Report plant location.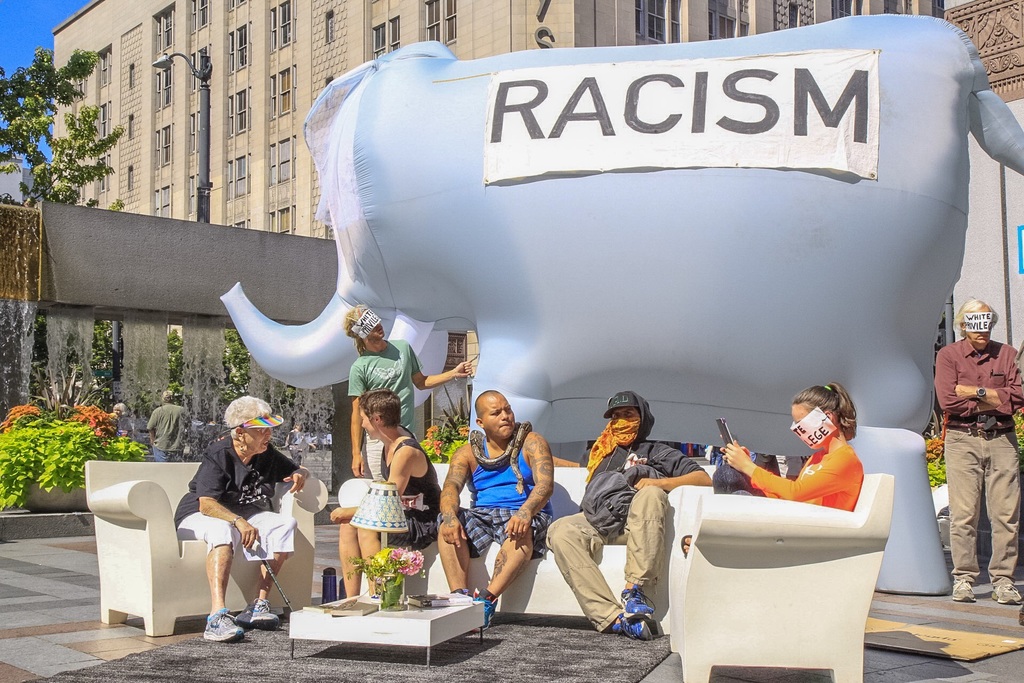
Report: [left=1014, top=402, right=1023, bottom=463].
